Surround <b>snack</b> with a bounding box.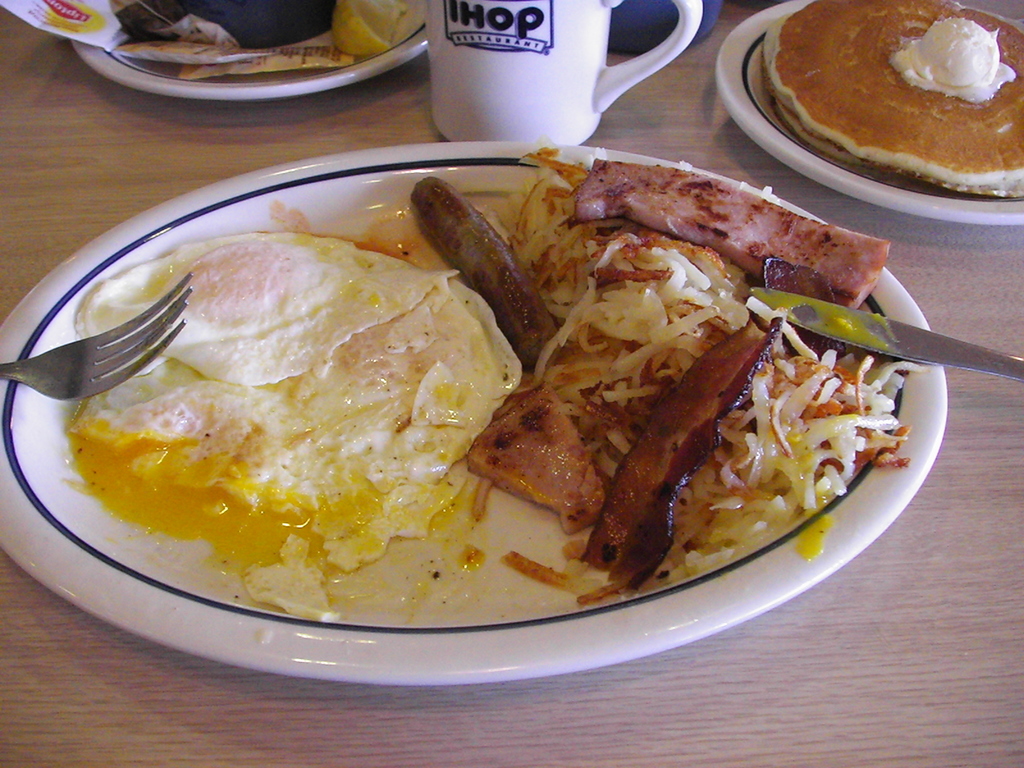
(left=760, top=0, right=1023, bottom=197).
